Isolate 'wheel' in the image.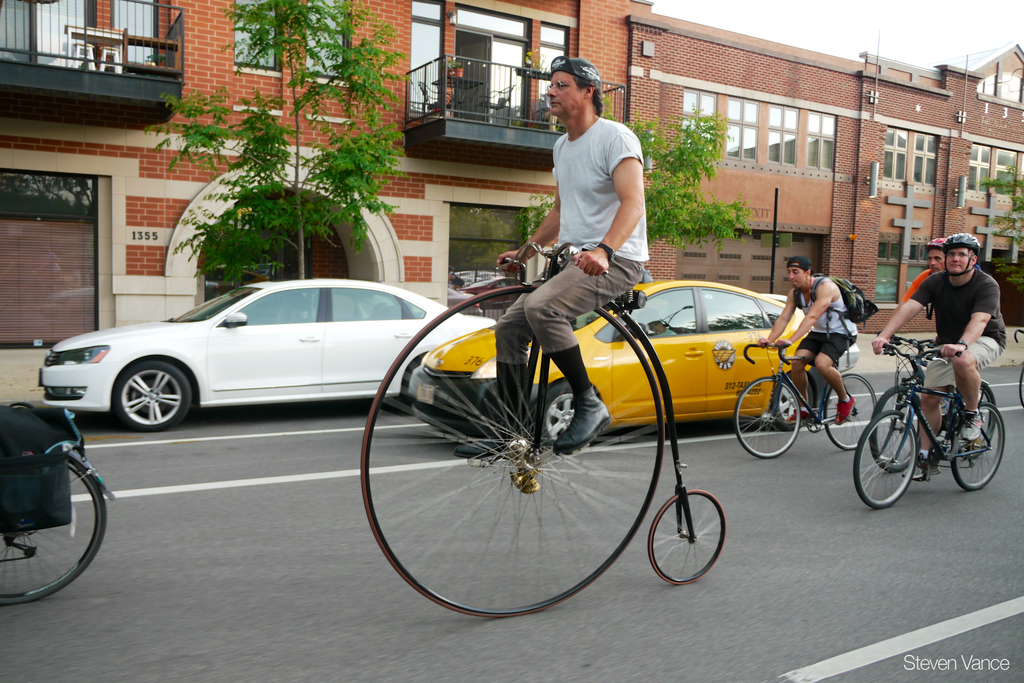
Isolated region: 0 448 116 602.
